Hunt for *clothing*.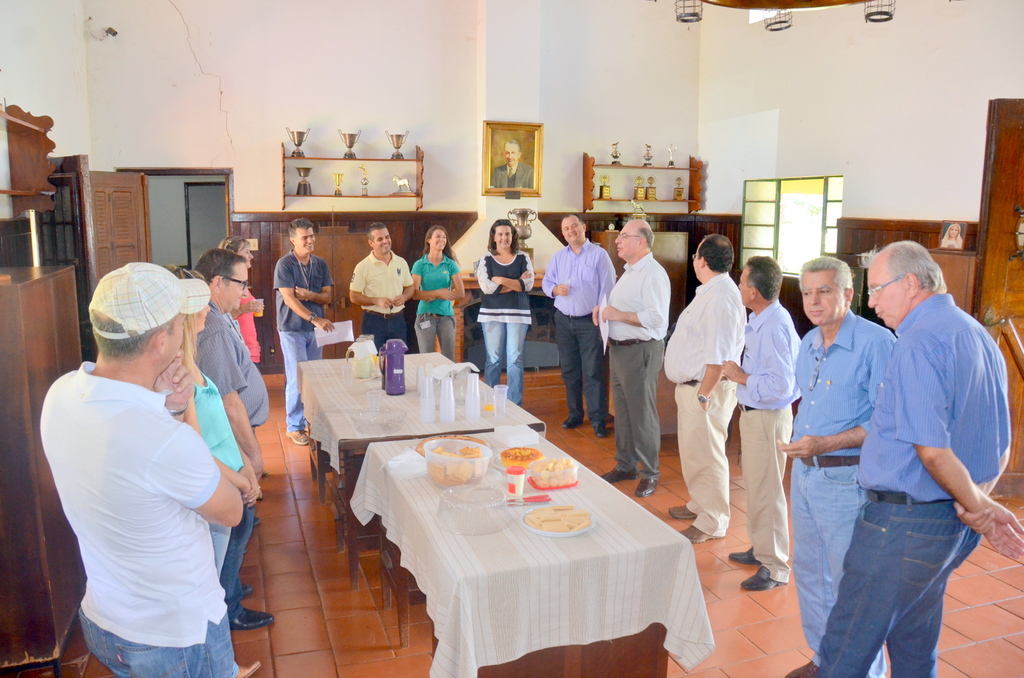
Hunted down at 200/305/269/593.
